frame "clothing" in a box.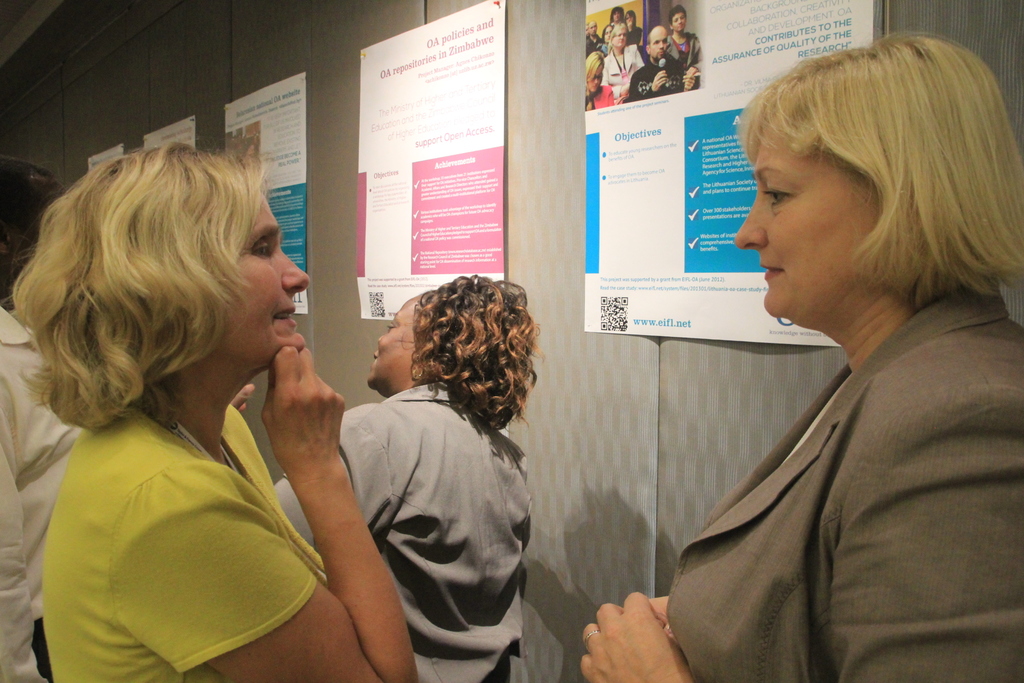
{"left": 667, "top": 33, "right": 698, "bottom": 67}.
